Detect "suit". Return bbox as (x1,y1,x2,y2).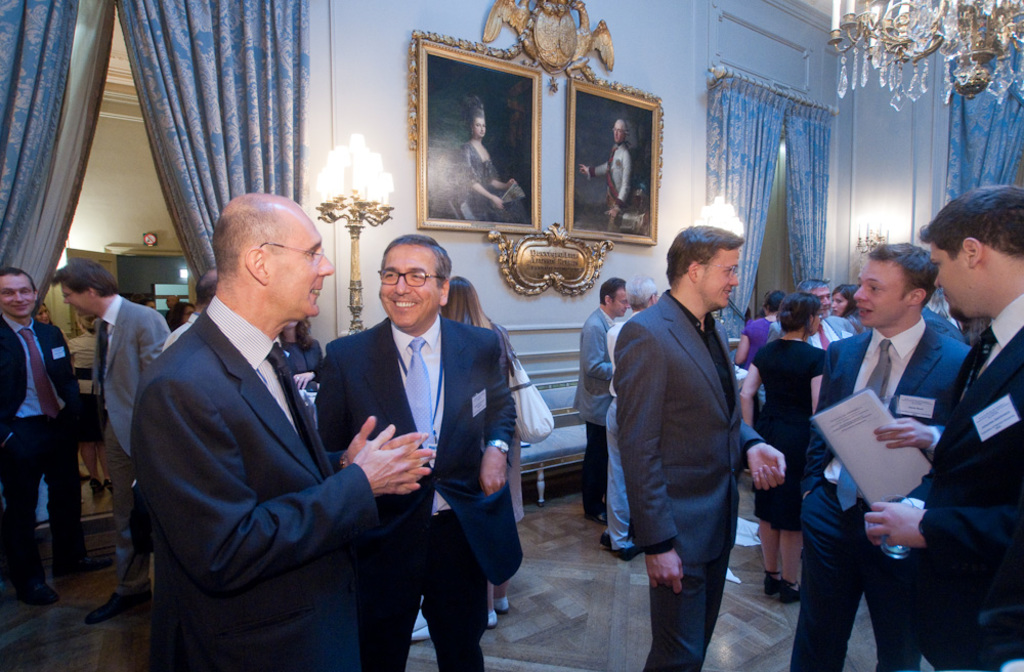
(330,237,517,640).
